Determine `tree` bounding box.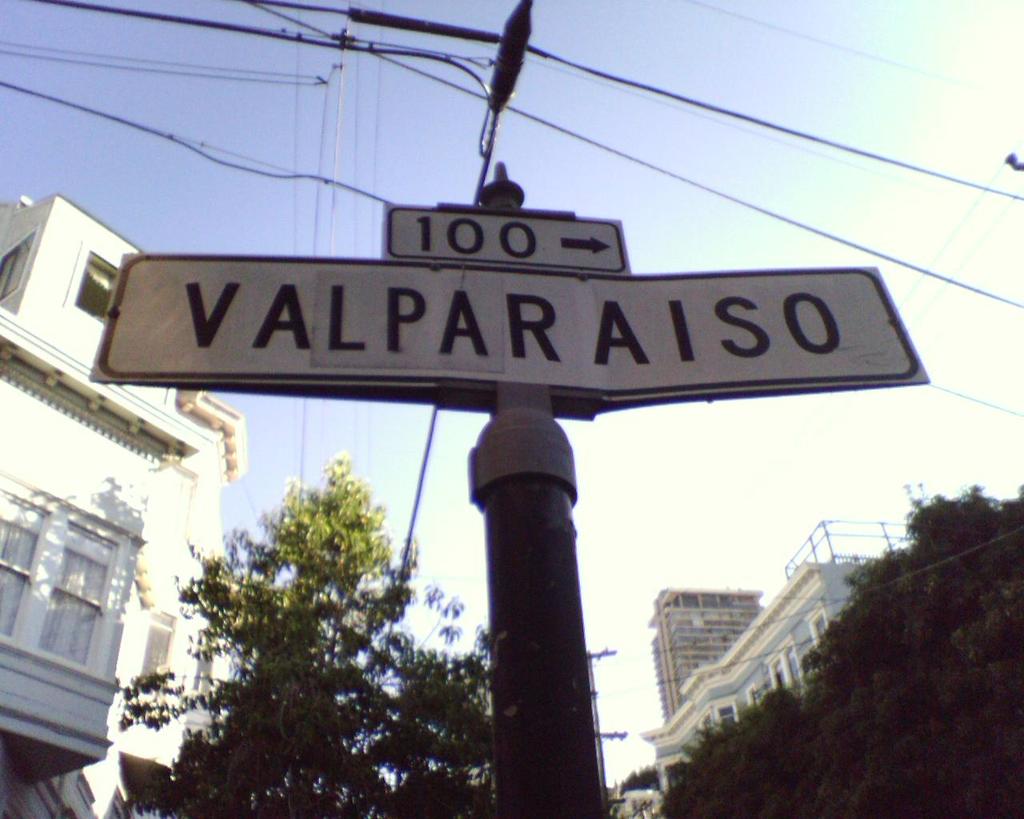
Determined: [left=108, top=451, right=511, bottom=818].
